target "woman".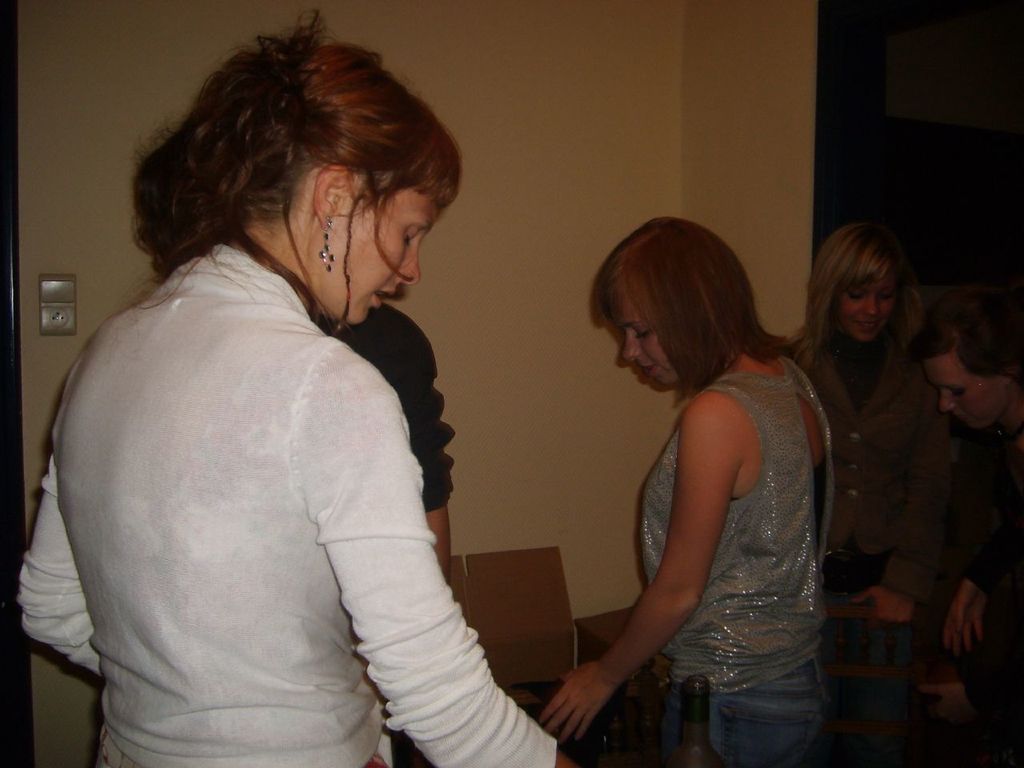
Target region: (x1=549, y1=201, x2=849, y2=756).
